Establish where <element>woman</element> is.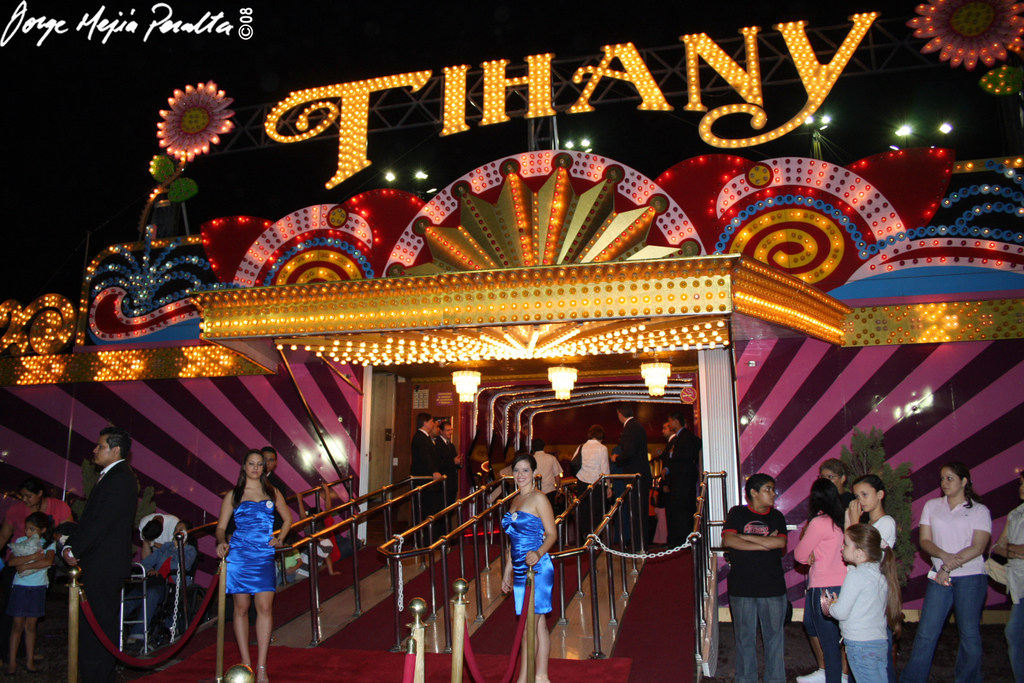
Established at bbox=(501, 449, 557, 682).
